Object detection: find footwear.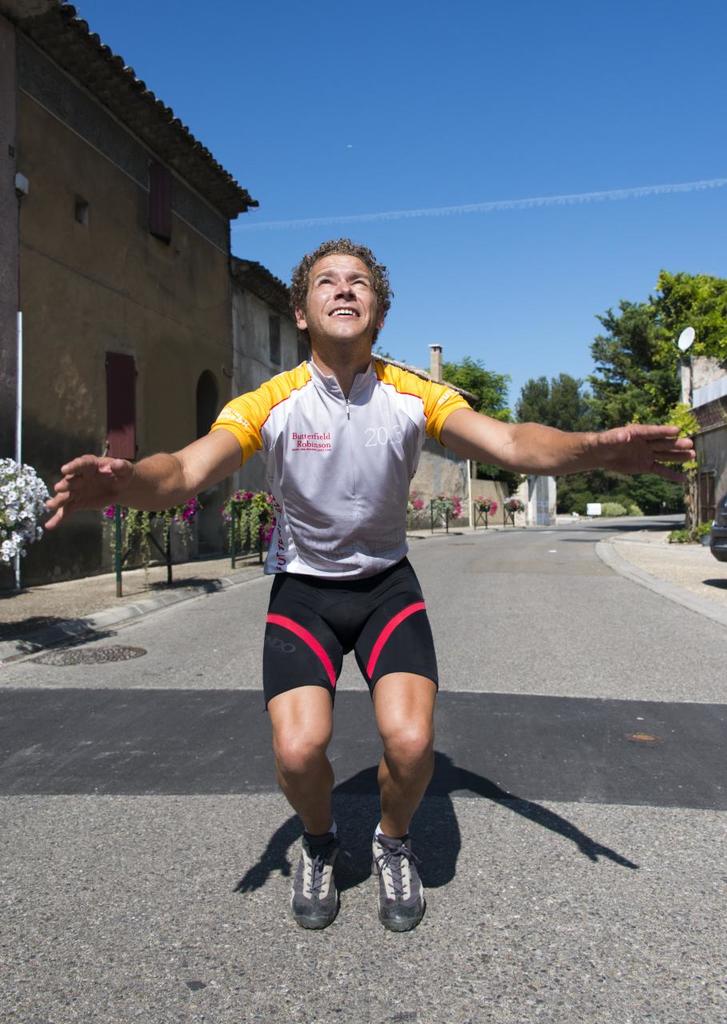
l=371, t=820, r=424, b=933.
